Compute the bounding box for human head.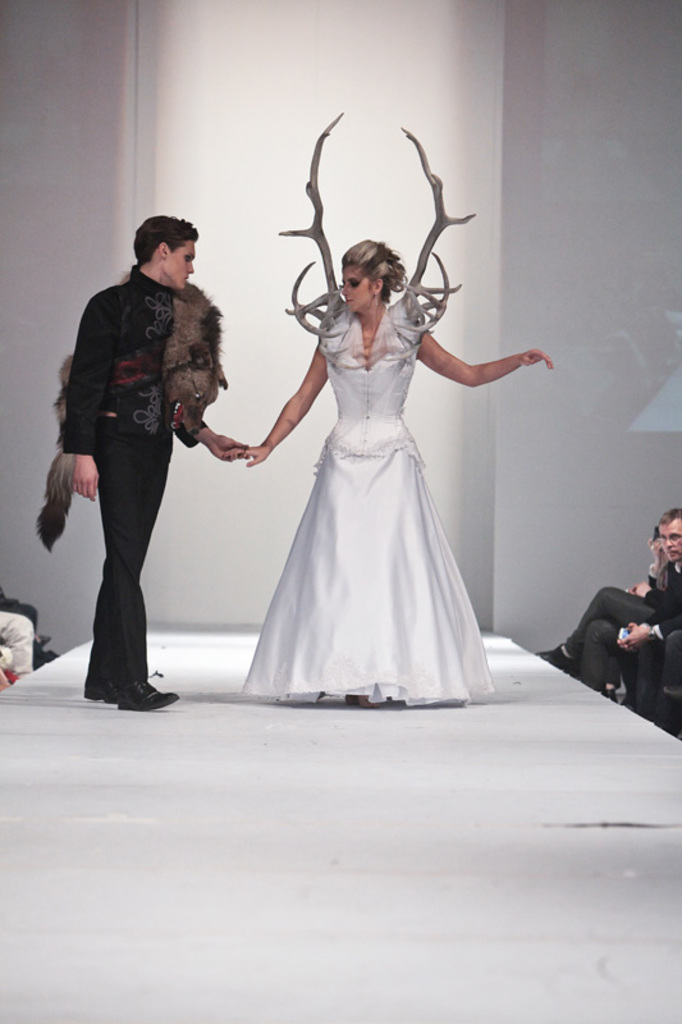
[x1=120, y1=205, x2=207, y2=274].
